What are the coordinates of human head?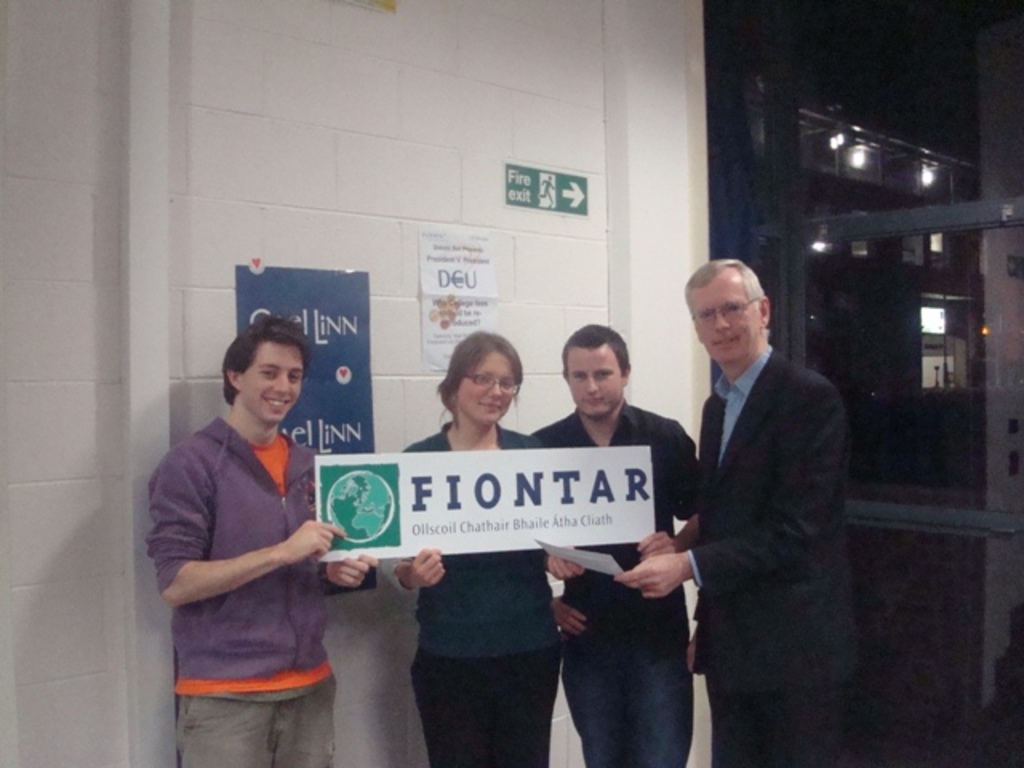
pyautogui.locateOnScreen(437, 338, 531, 438).
